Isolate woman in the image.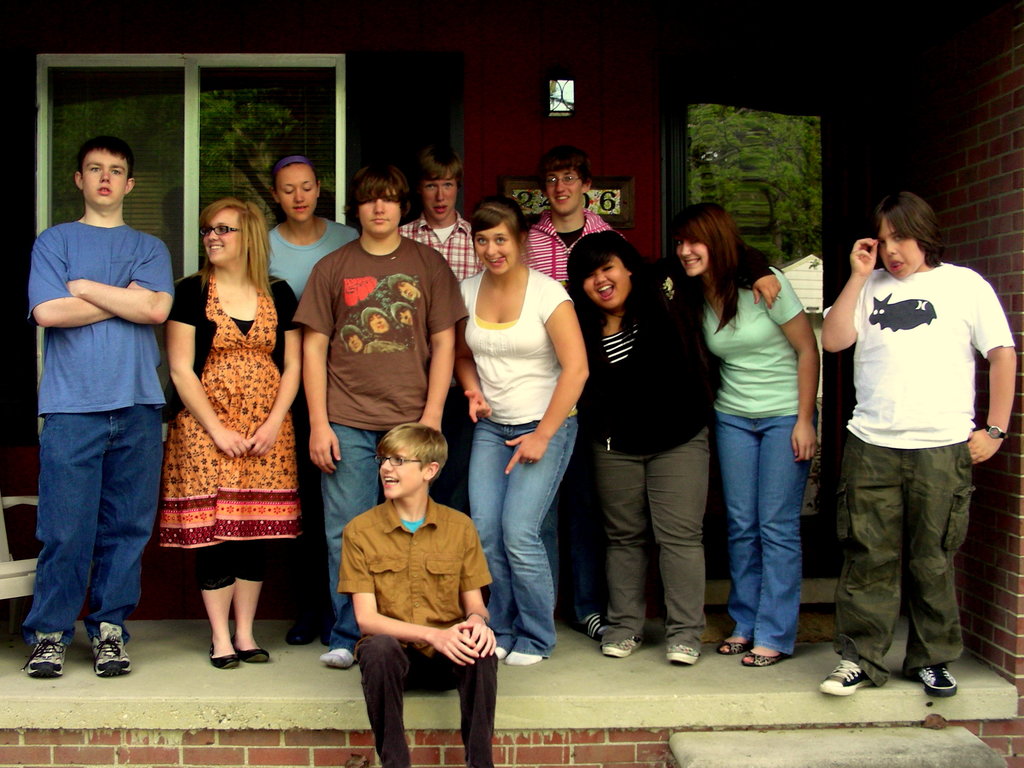
Isolated region: (258, 152, 365, 643).
